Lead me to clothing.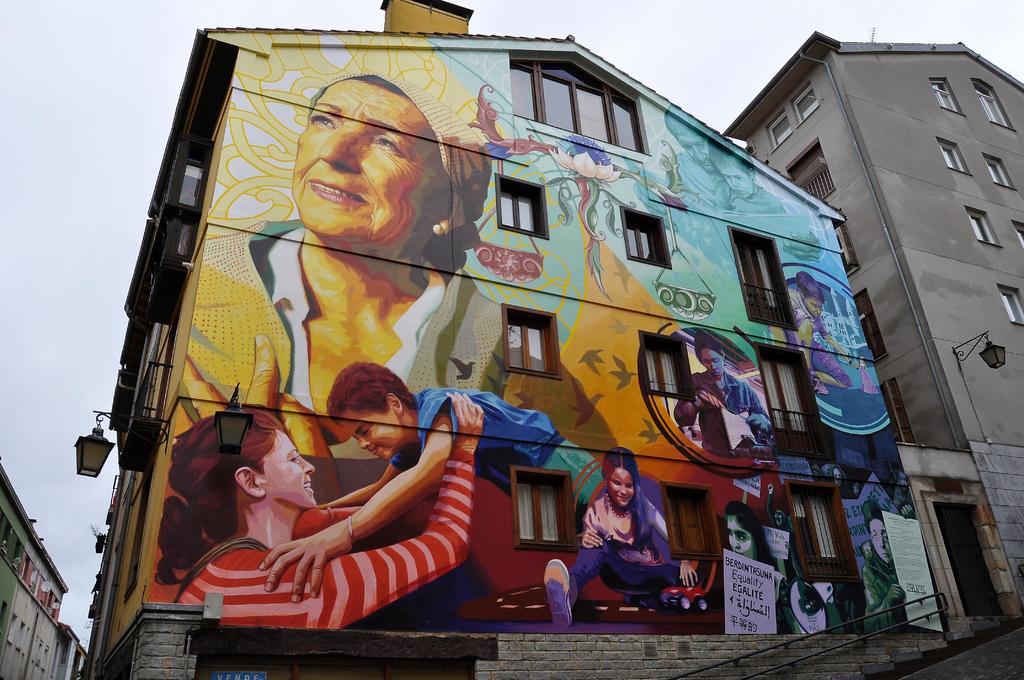
Lead to (left=188, top=469, right=477, bottom=626).
